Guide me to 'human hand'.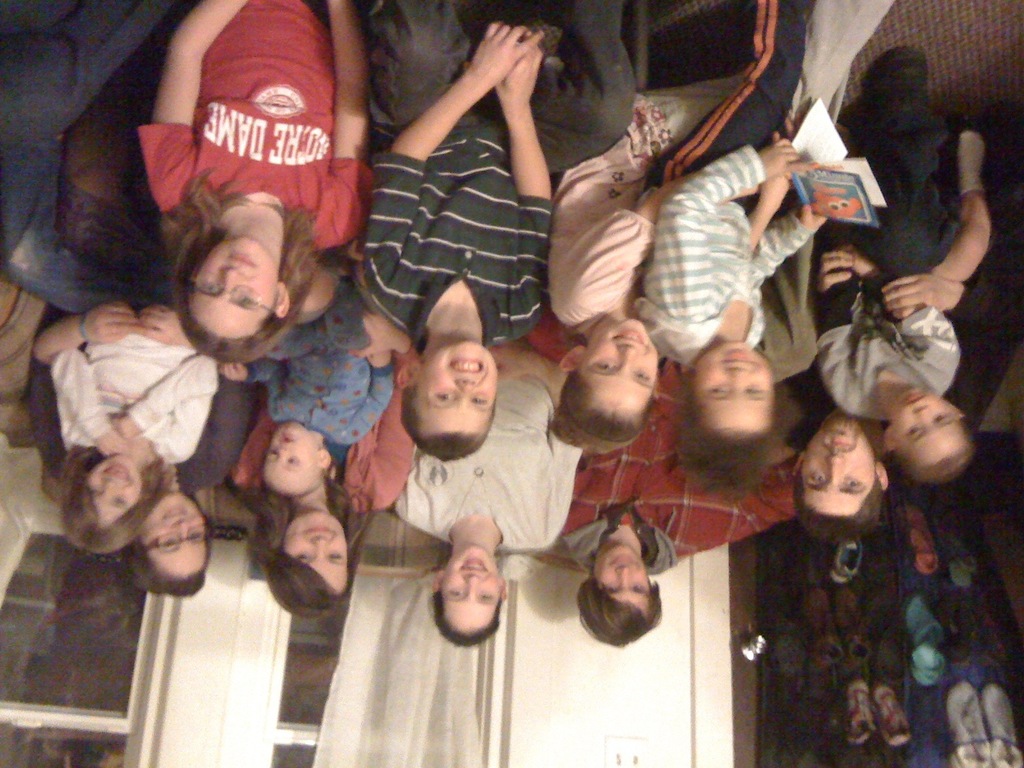
Guidance: select_region(814, 245, 858, 300).
